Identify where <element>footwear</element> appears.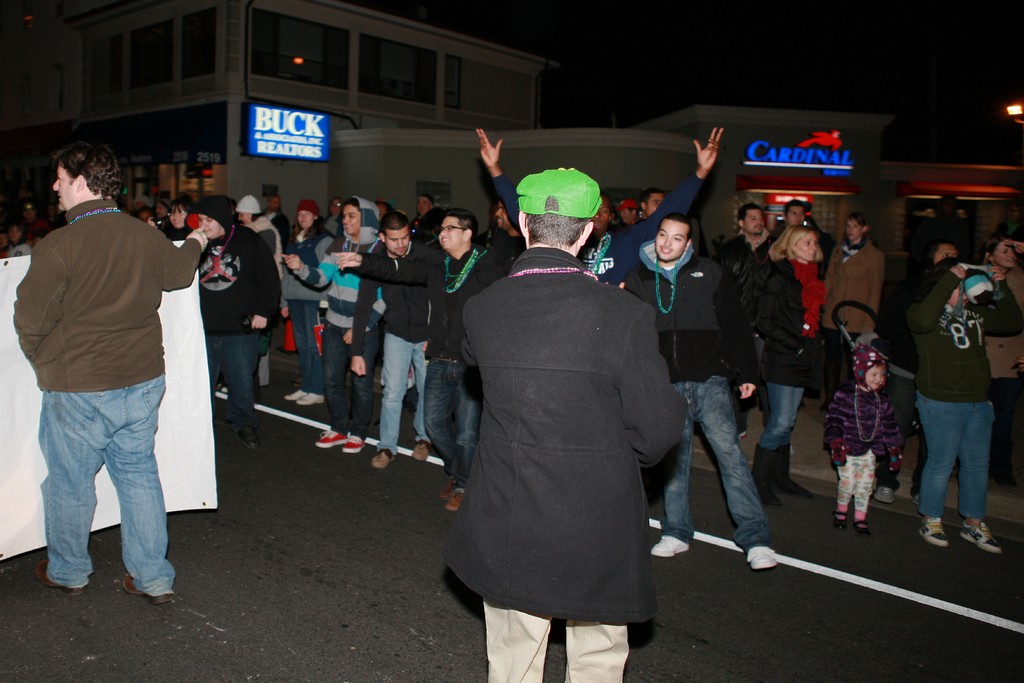
Appears at <bbox>445, 483, 465, 510</bbox>.
